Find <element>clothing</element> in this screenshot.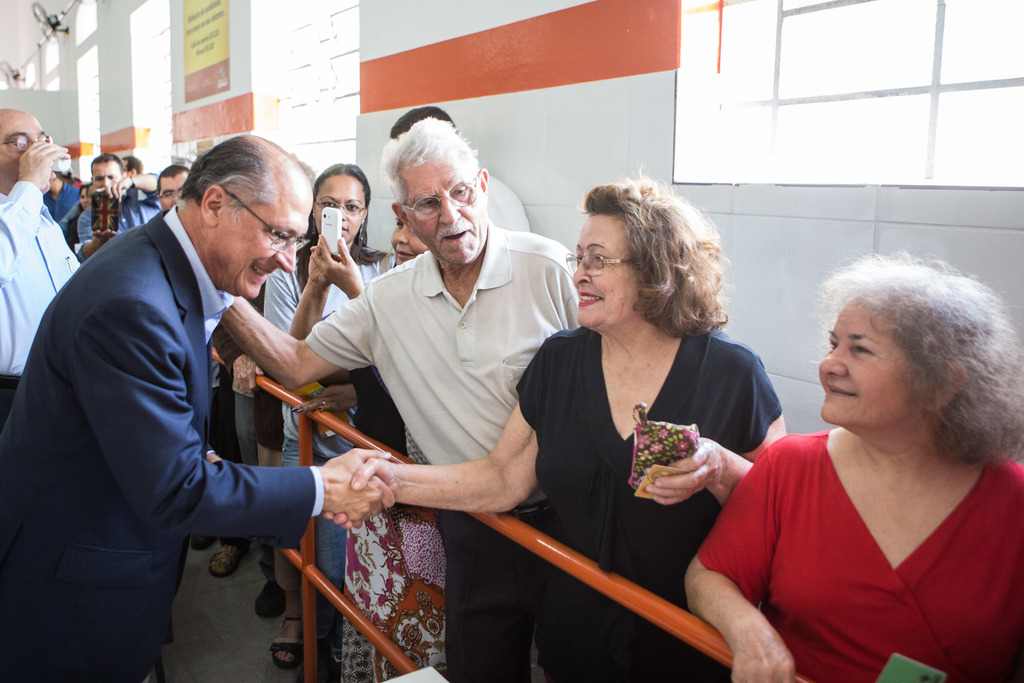
The bounding box for <element>clothing</element> is [x1=44, y1=180, x2=78, y2=220].
